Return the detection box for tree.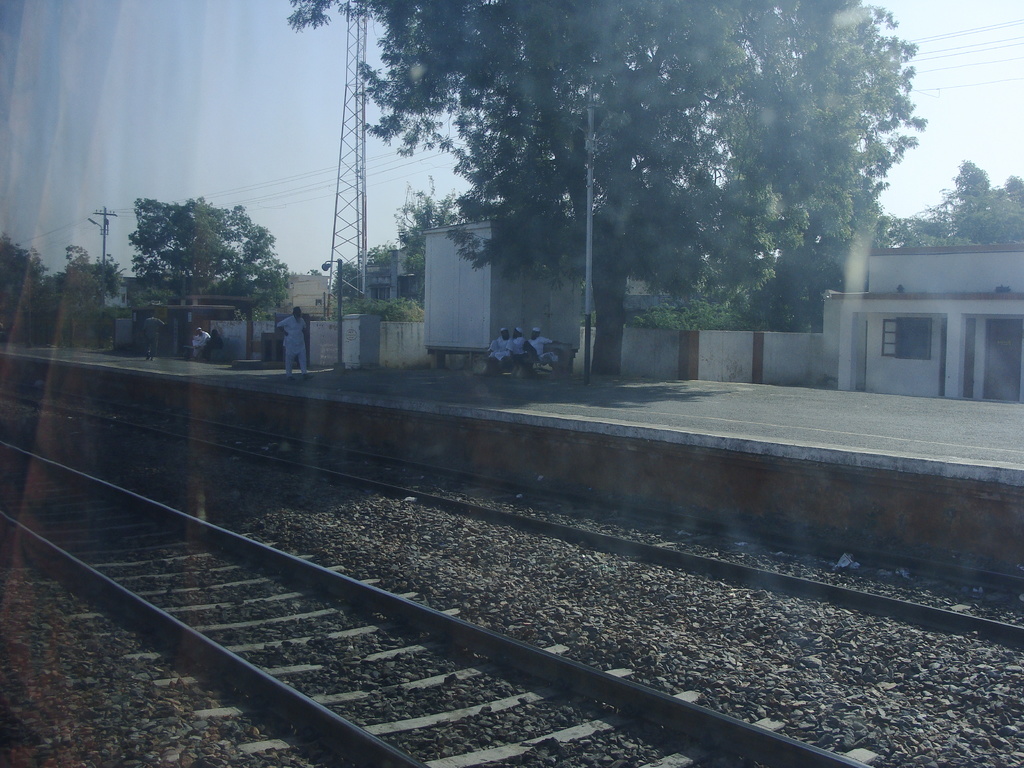
{"x1": 371, "y1": 19, "x2": 918, "y2": 367}.
